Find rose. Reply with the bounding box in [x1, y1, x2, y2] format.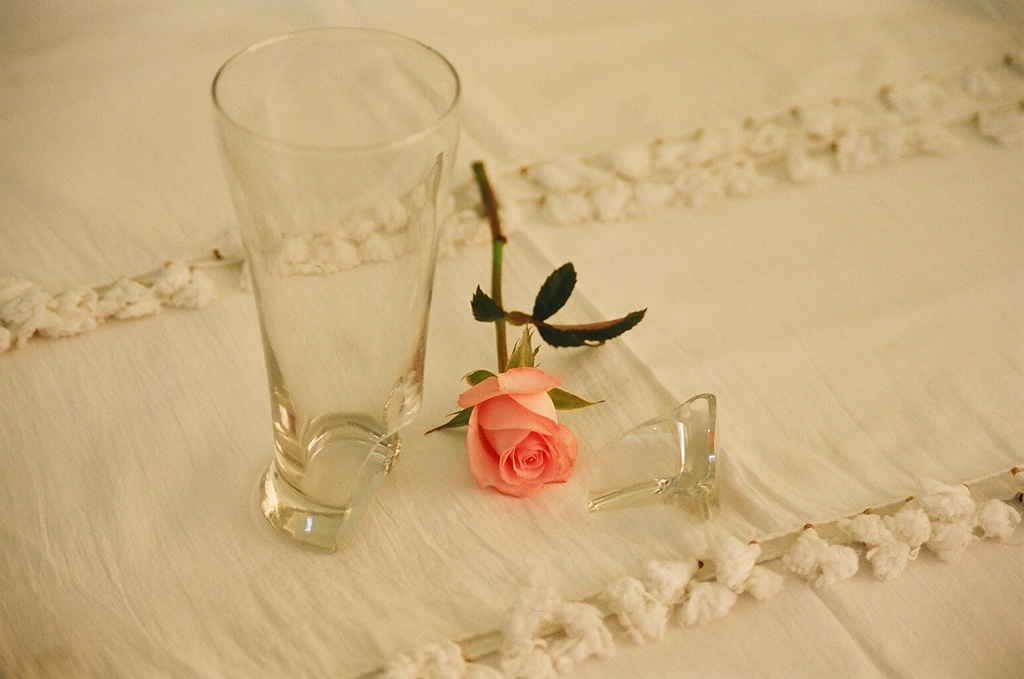
[456, 366, 580, 501].
